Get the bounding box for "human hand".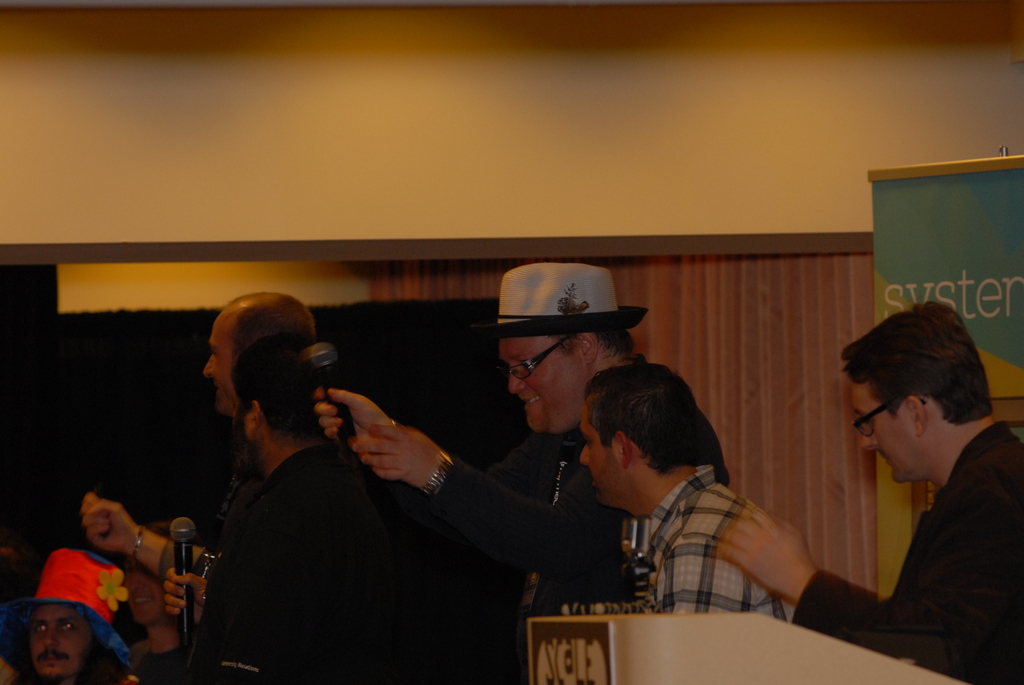
pyautogui.locateOnScreen(161, 571, 207, 629).
